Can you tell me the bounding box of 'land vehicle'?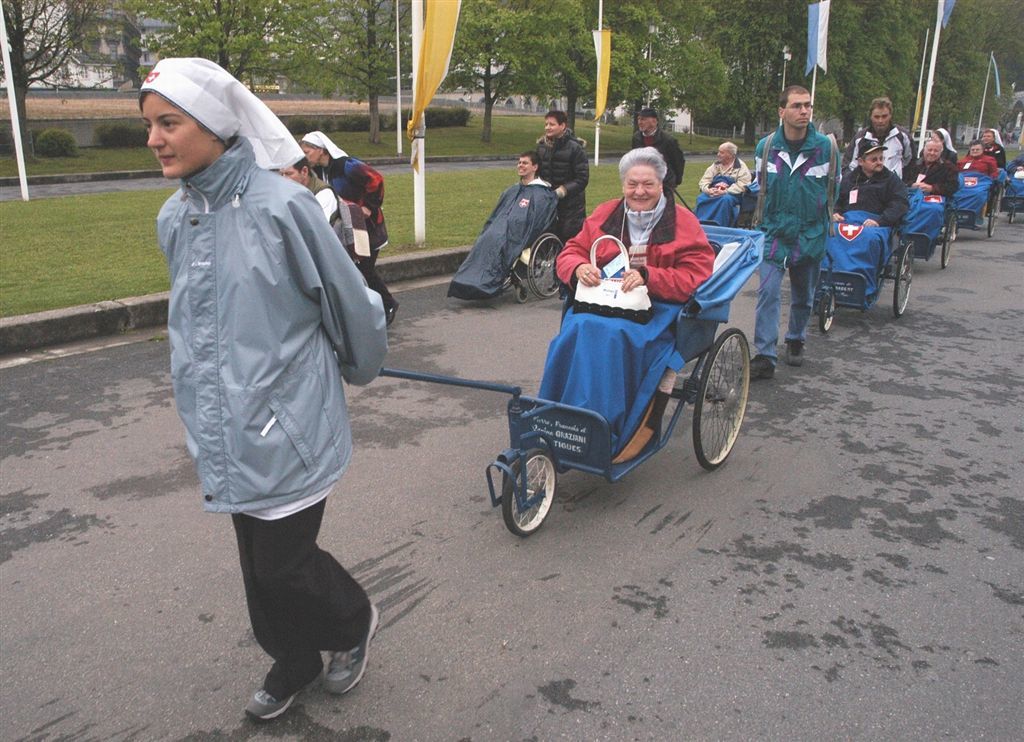
locate(463, 181, 761, 538).
